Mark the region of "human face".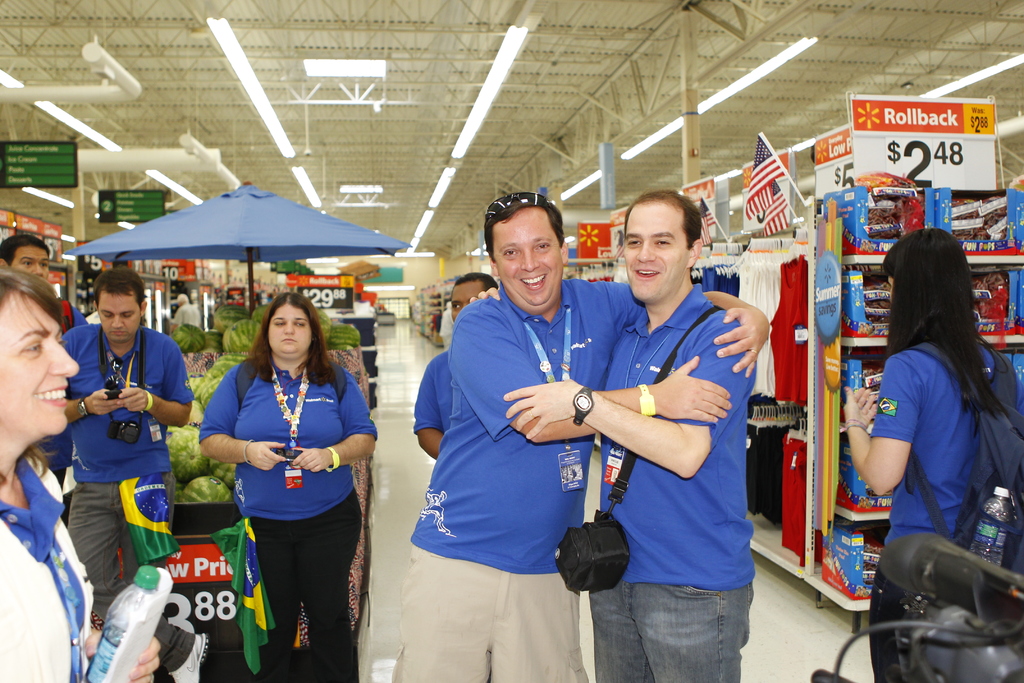
Region: bbox(0, 294, 79, 436).
